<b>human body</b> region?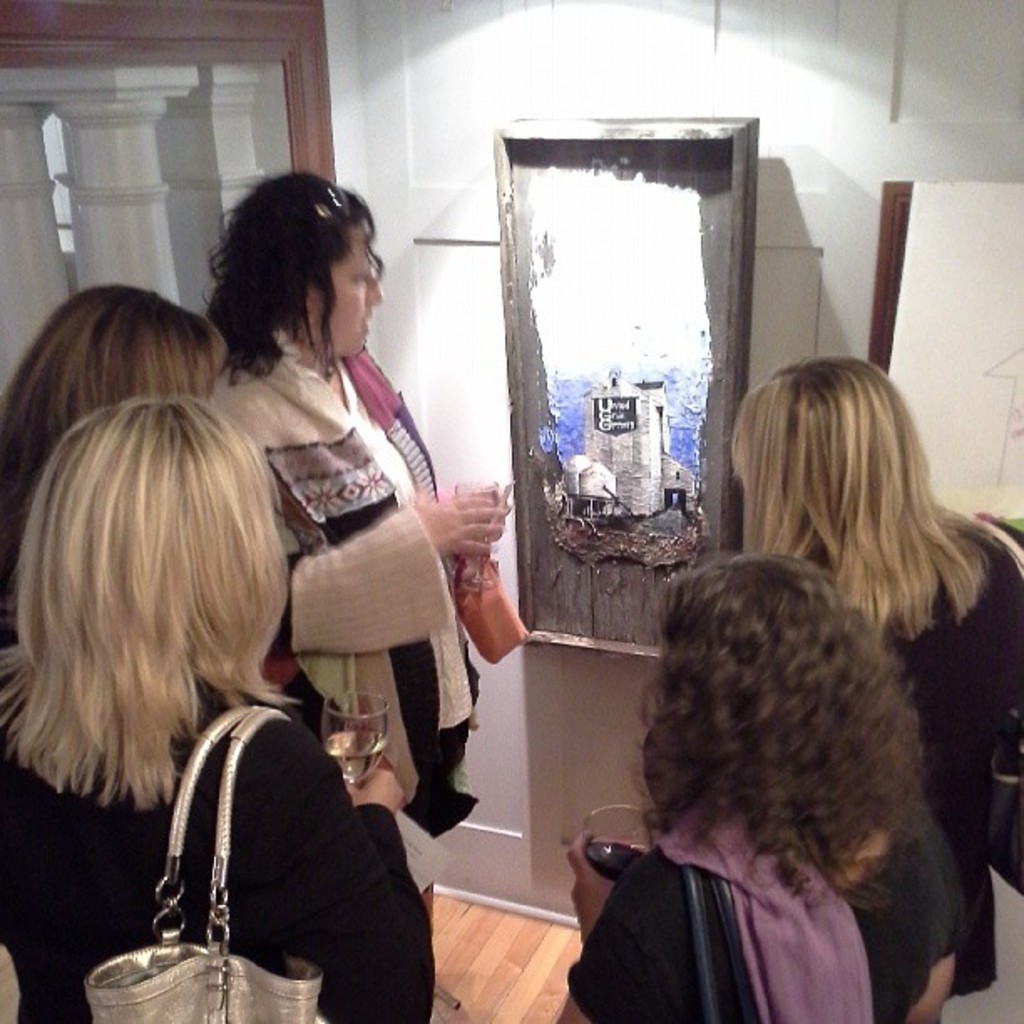
<region>721, 355, 1022, 1022</region>
